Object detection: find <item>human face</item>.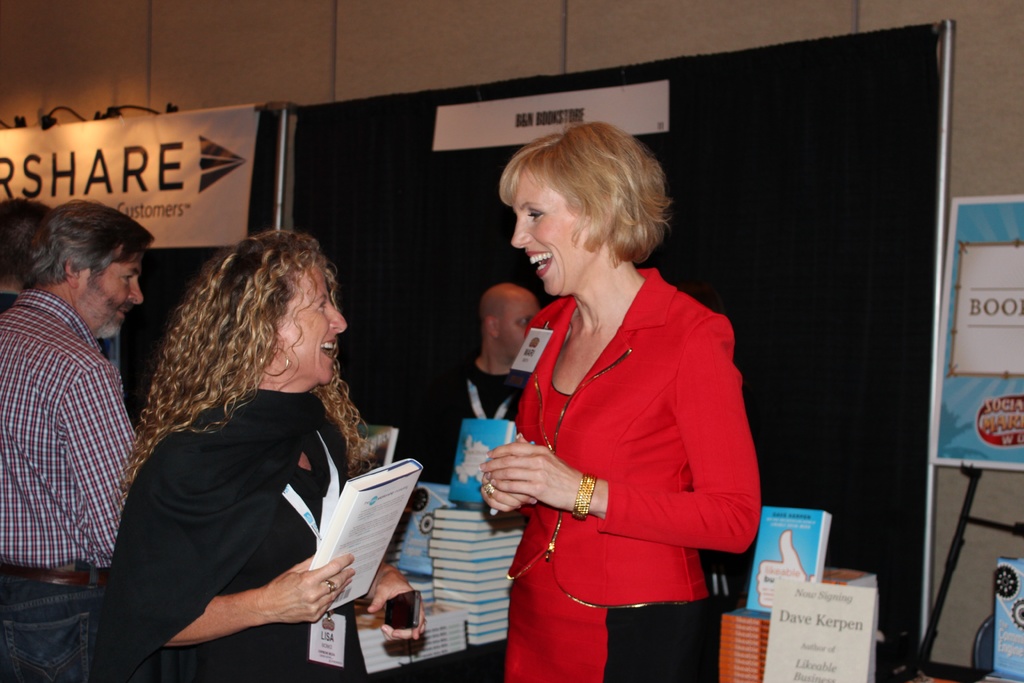
box=[72, 241, 144, 346].
